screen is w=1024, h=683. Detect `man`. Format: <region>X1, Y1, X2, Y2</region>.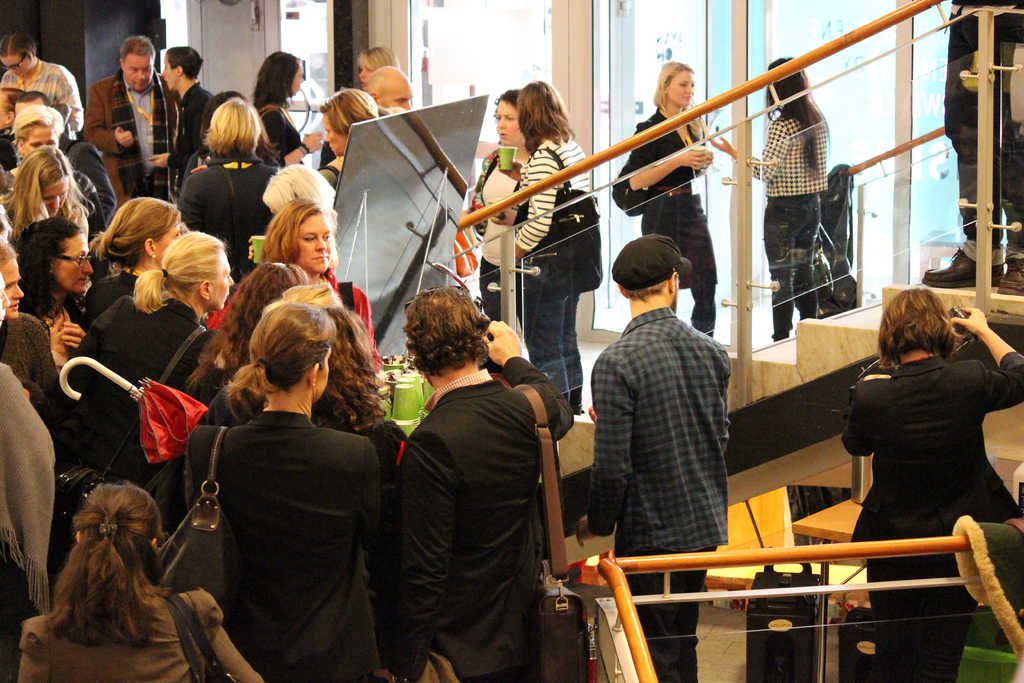
<region>147, 45, 212, 203</region>.
